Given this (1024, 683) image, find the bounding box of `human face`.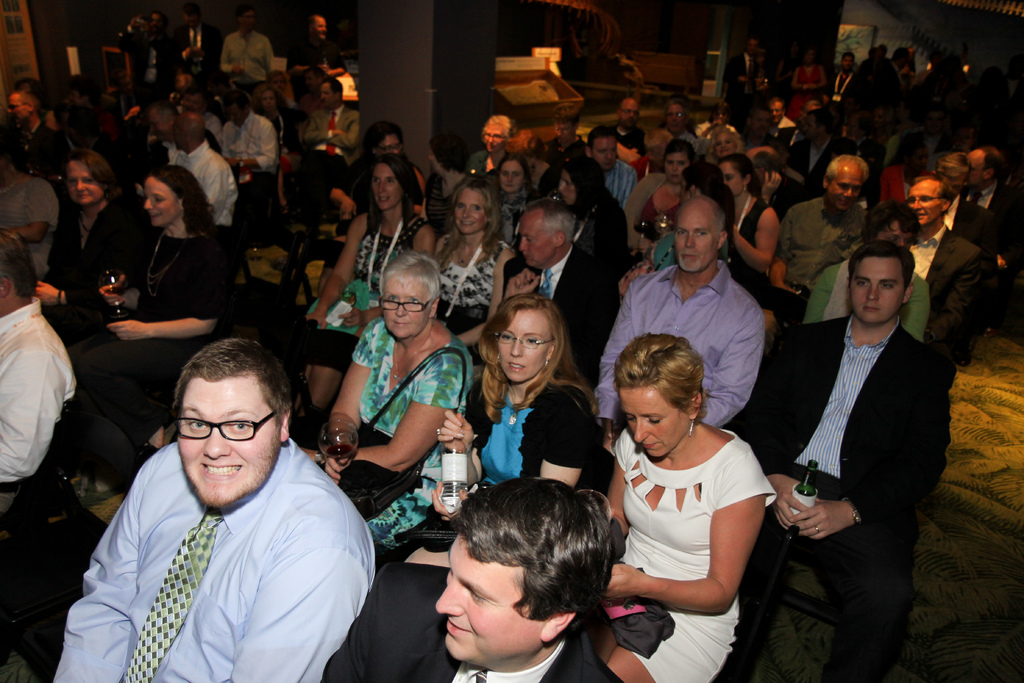
381:274:431:340.
